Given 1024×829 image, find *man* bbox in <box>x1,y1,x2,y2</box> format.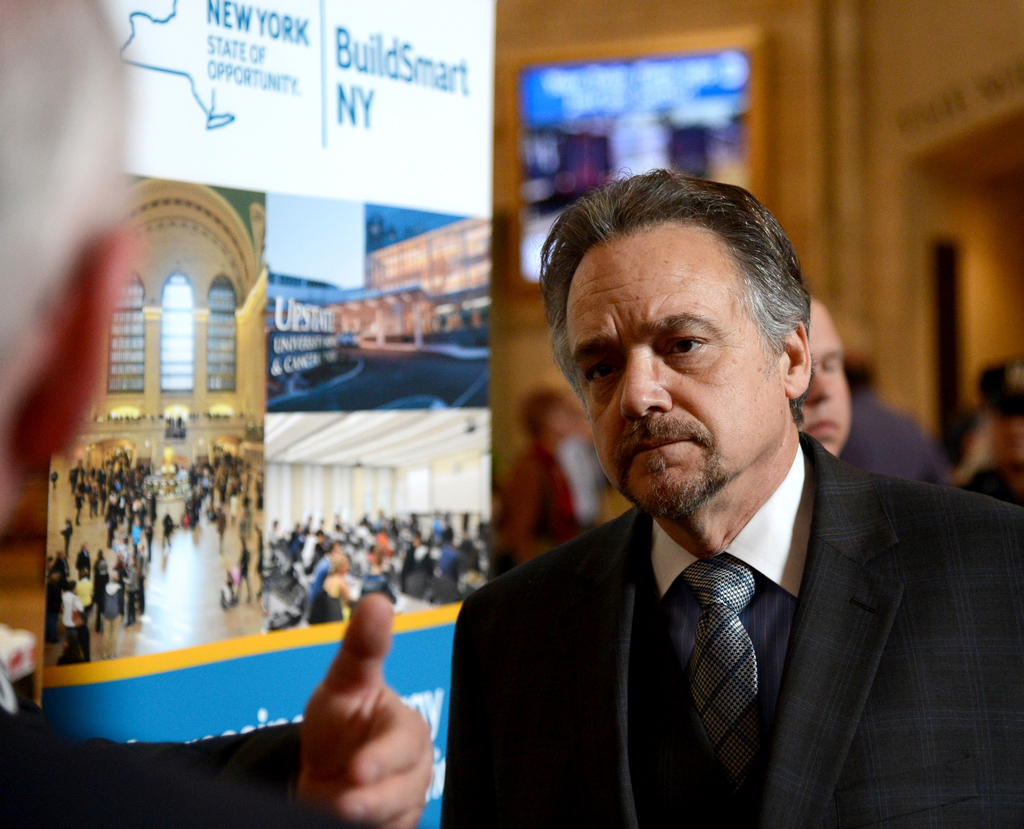
<box>439,162,1023,827</box>.
